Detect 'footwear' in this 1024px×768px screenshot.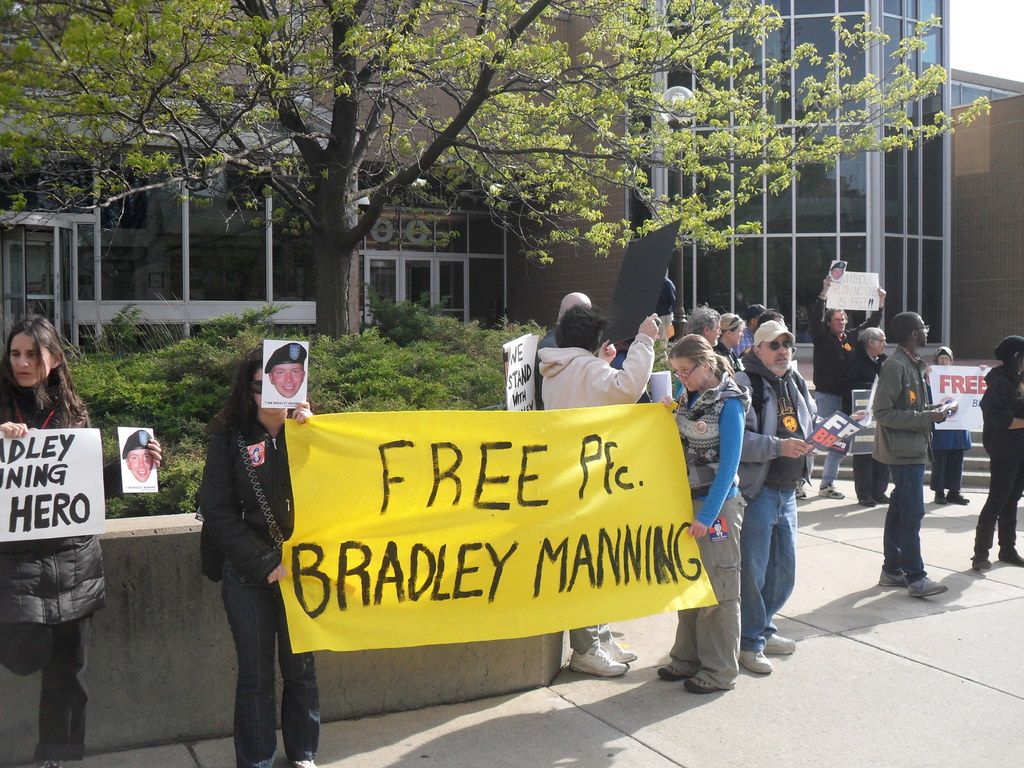
Detection: locate(742, 648, 772, 675).
